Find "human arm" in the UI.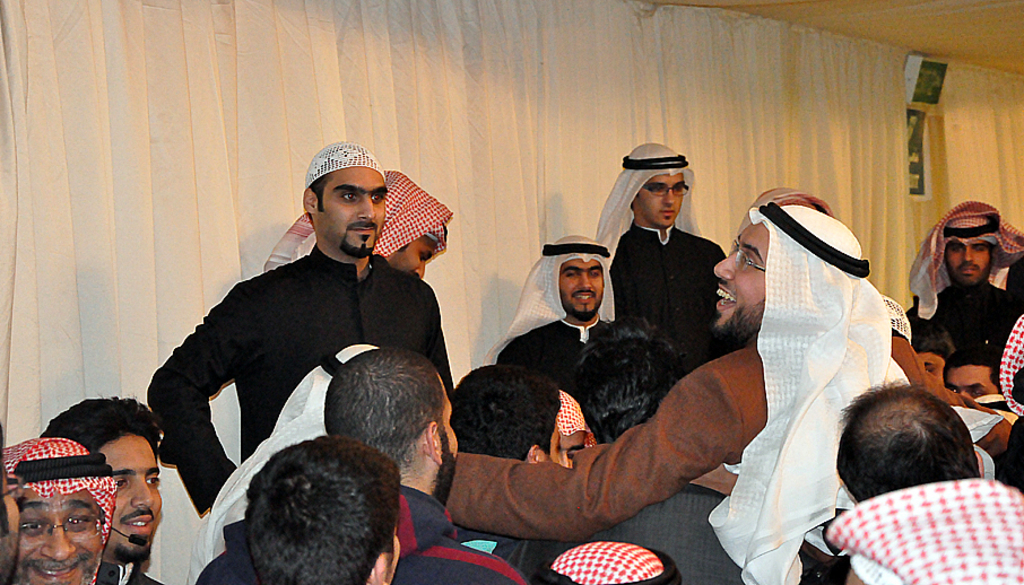
UI element at select_region(150, 281, 242, 516).
